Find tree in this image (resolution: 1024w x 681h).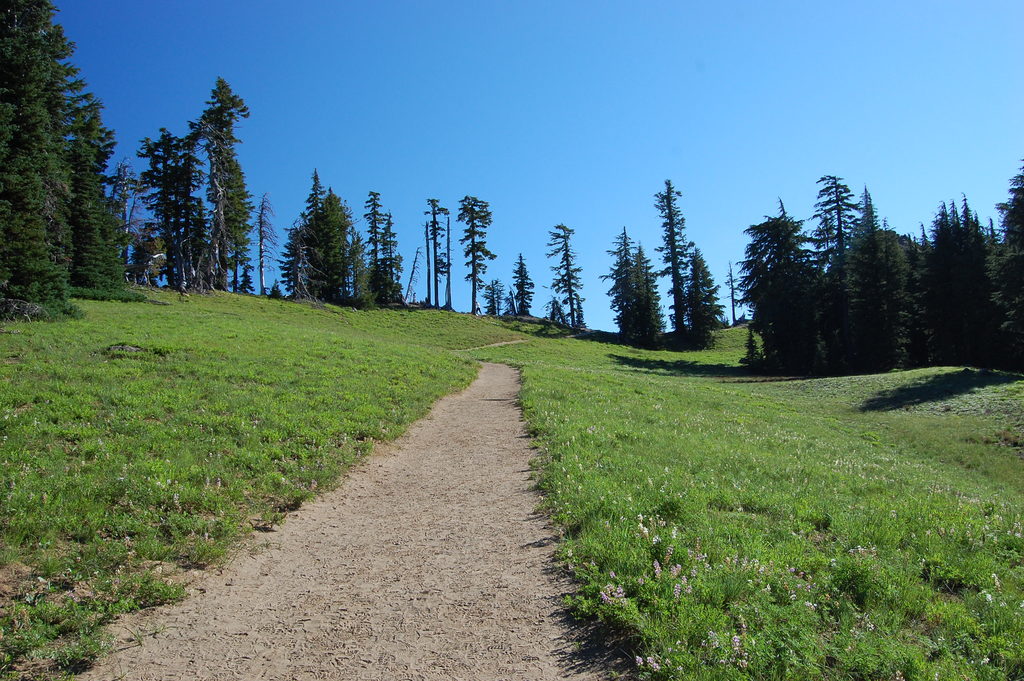
[left=509, top=254, right=537, bottom=316].
